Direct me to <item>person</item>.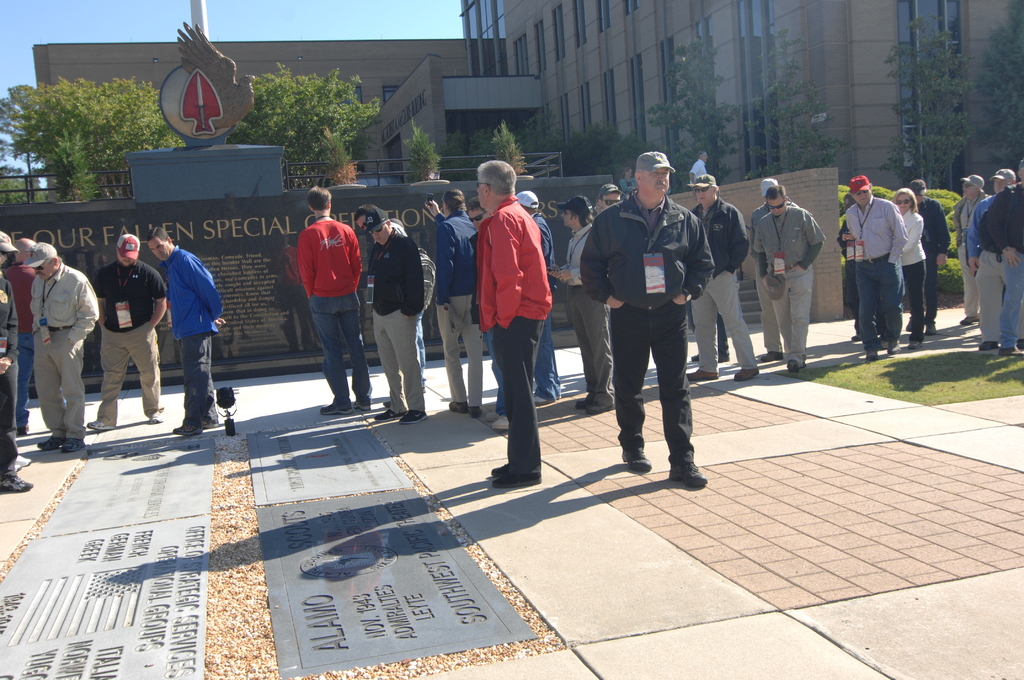
Direction: 1,238,36,432.
